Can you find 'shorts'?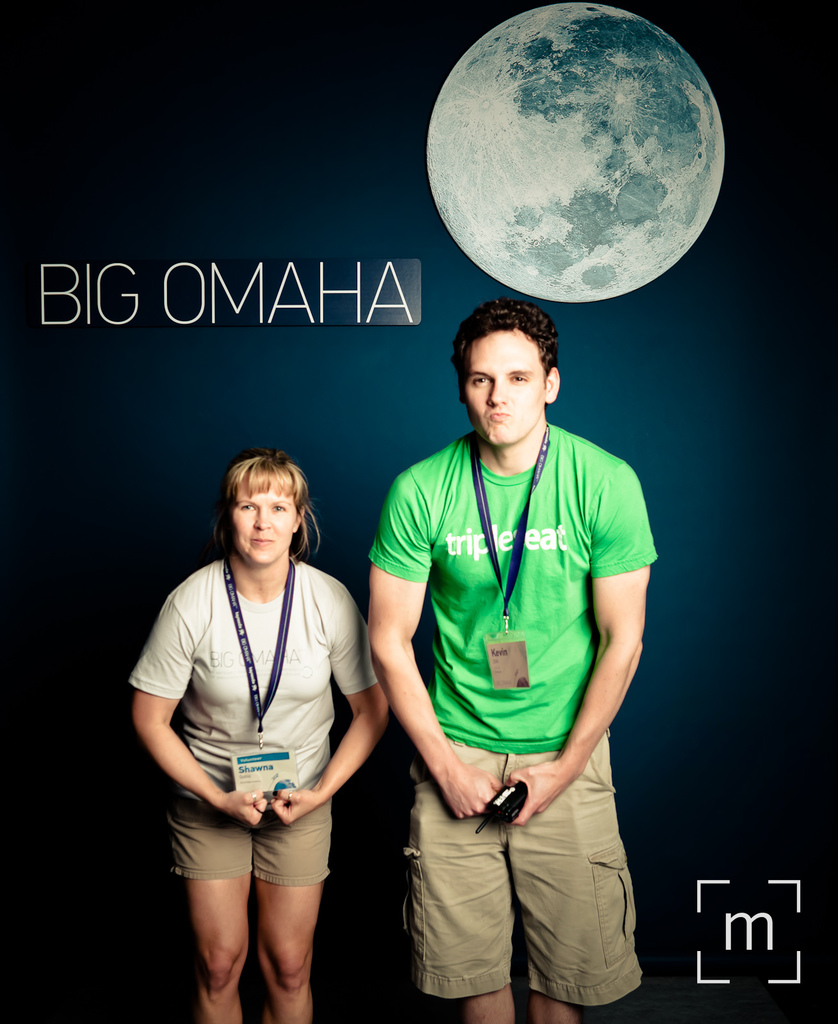
Yes, bounding box: <box>401,732,646,1008</box>.
